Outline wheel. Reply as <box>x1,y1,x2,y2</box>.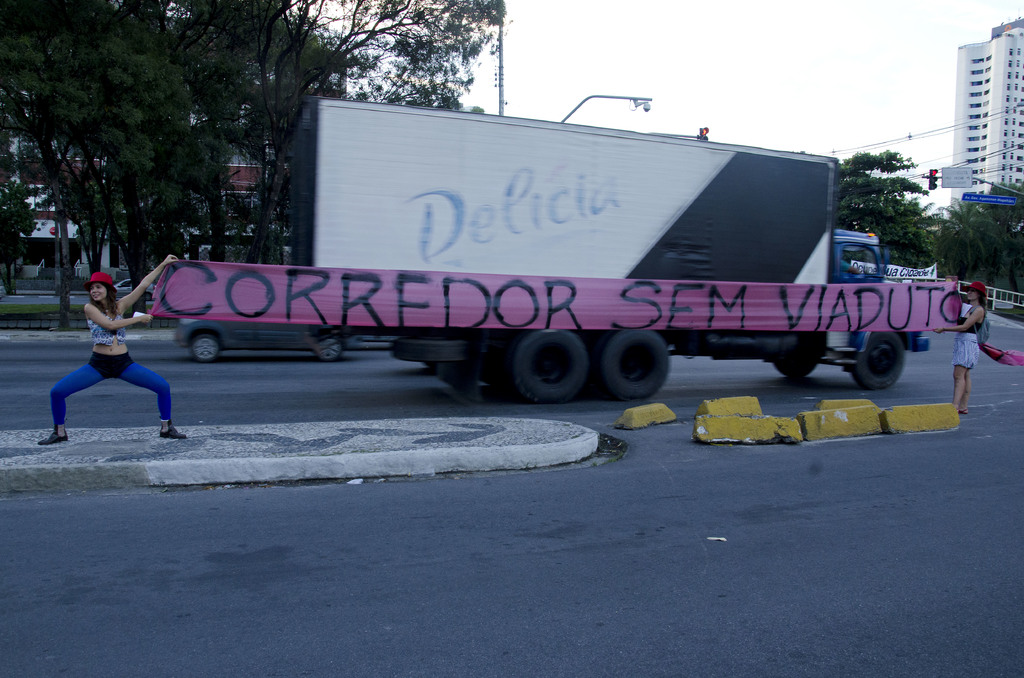
<box>764,361,825,382</box>.
